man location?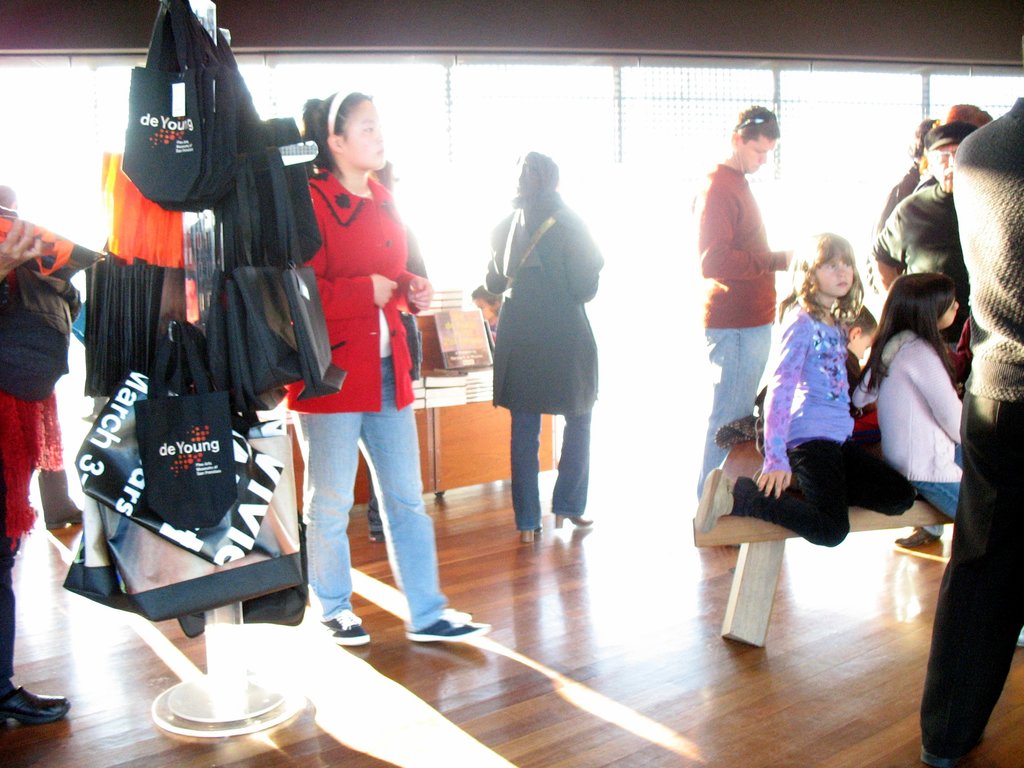
[left=872, top=123, right=979, bottom=355]
